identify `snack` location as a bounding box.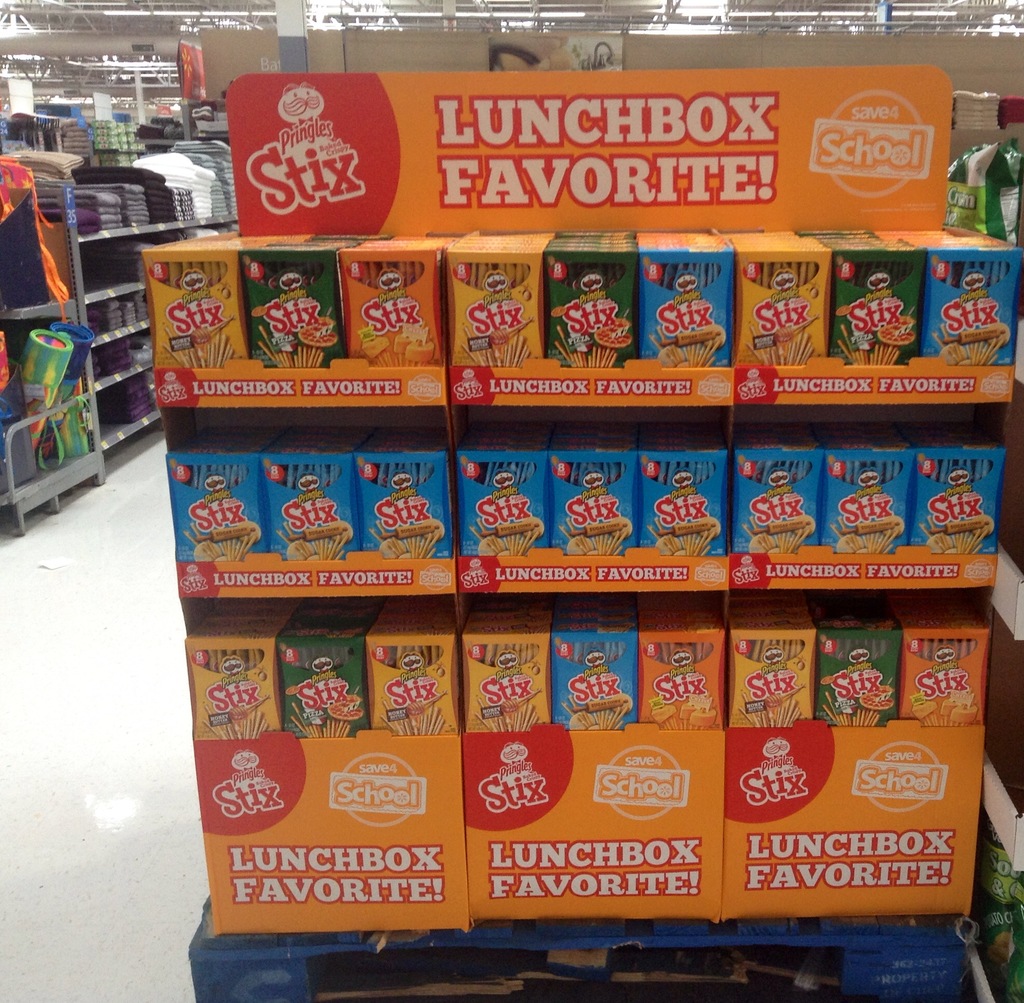
locate(748, 520, 820, 549).
